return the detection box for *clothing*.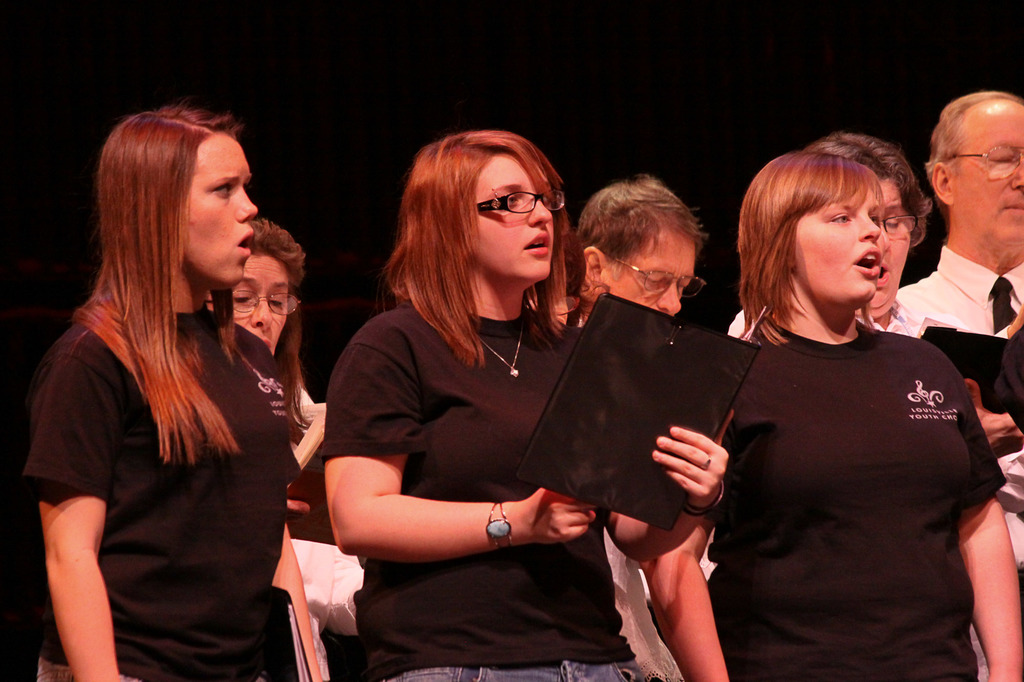
box(883, 244, 1023, 567).
